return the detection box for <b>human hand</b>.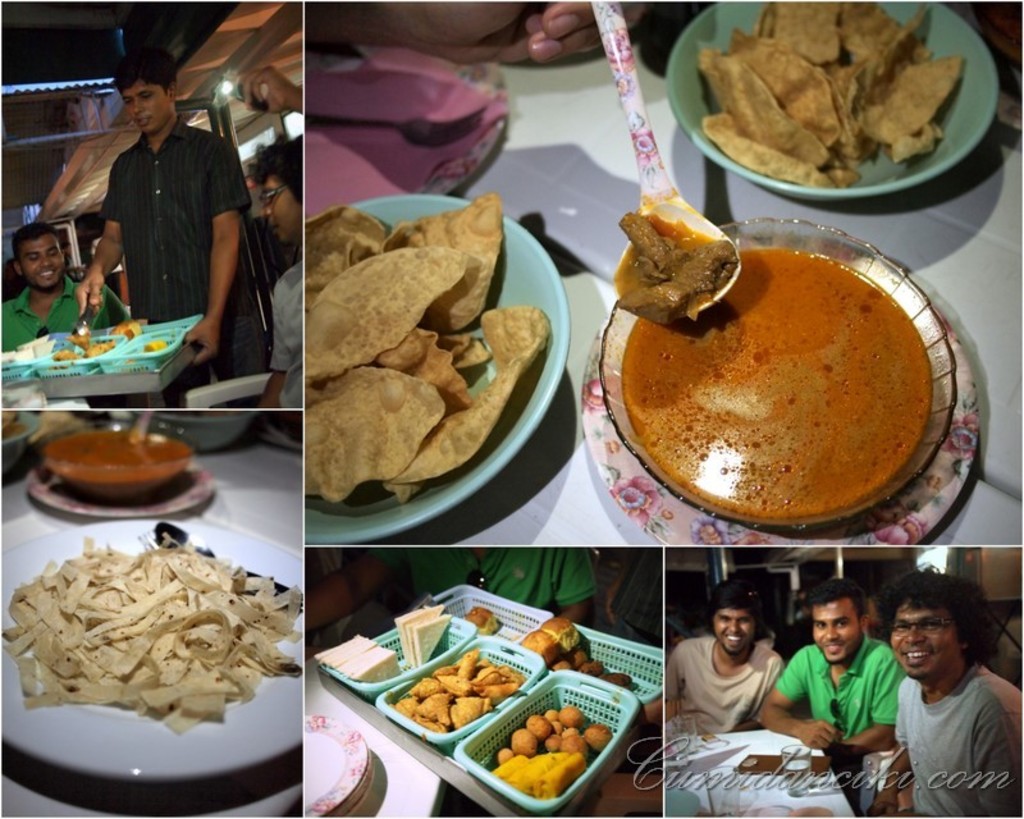
182:312:219:365.
